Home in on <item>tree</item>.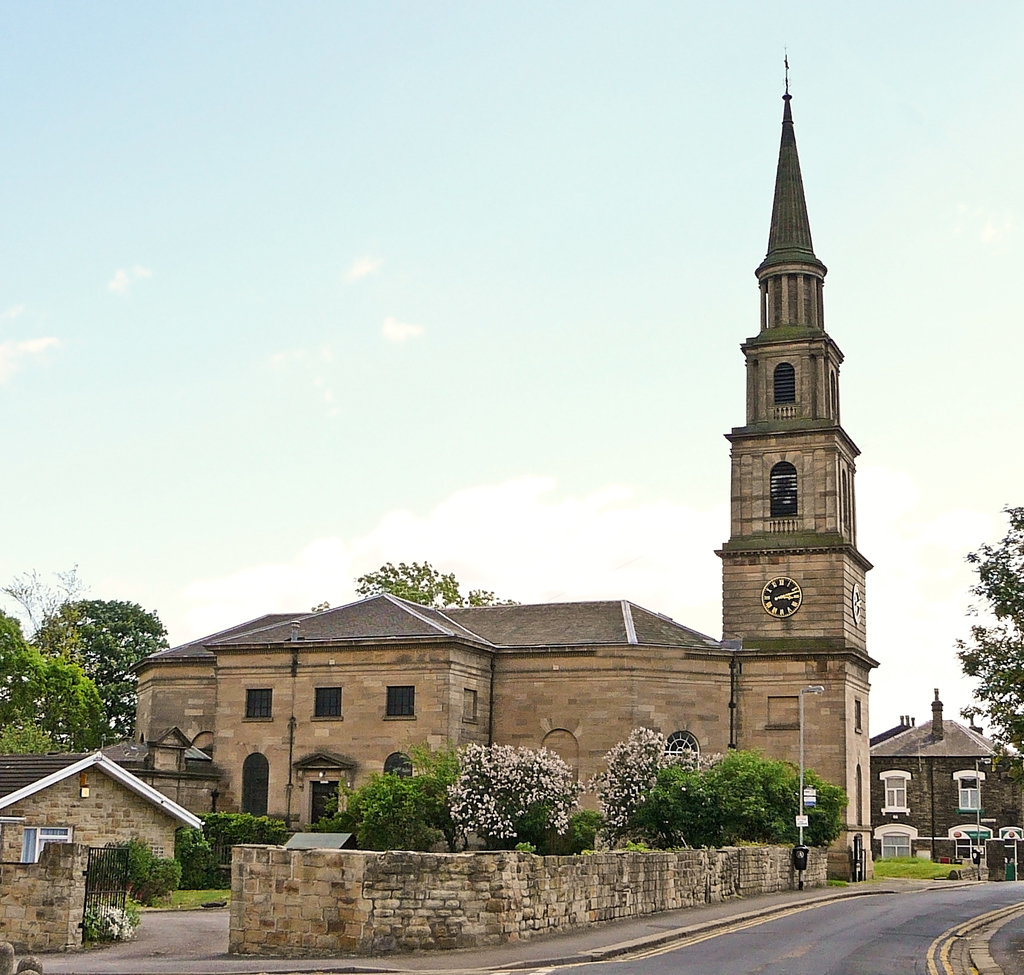
Homed in at x1=29 y1=576 x2=129 y2=736.
